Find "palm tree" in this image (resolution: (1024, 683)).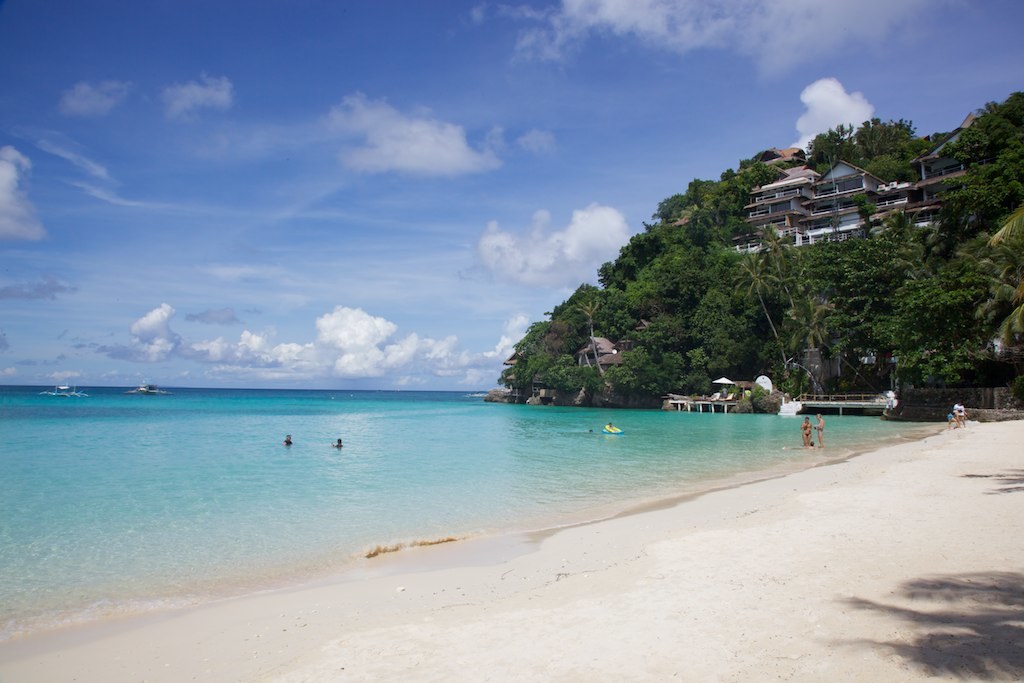
bbox=(961, 200, 1023, 335).
